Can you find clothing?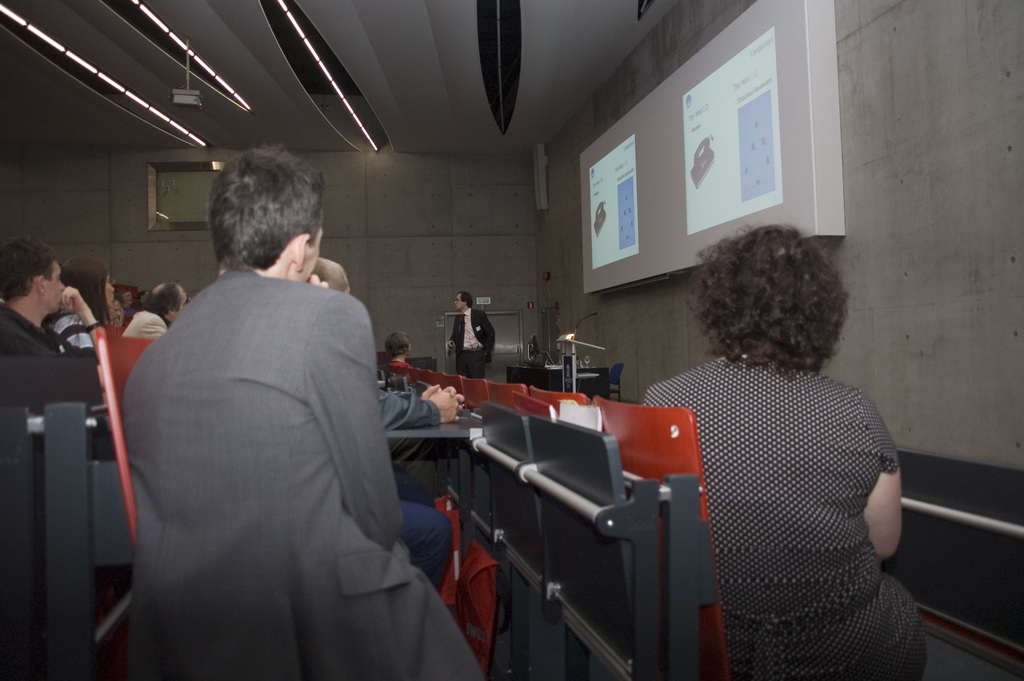
Yes, bounding box: locate(446, 303, 496, 378).
